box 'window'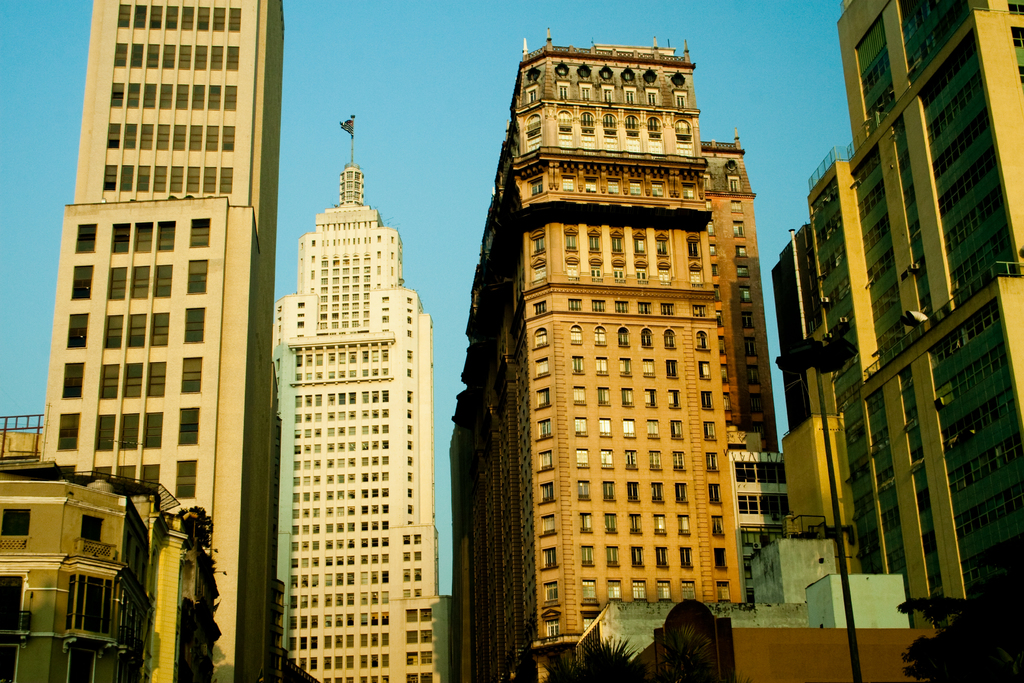
<bbox>652, 514, 668, 534</bbox>
